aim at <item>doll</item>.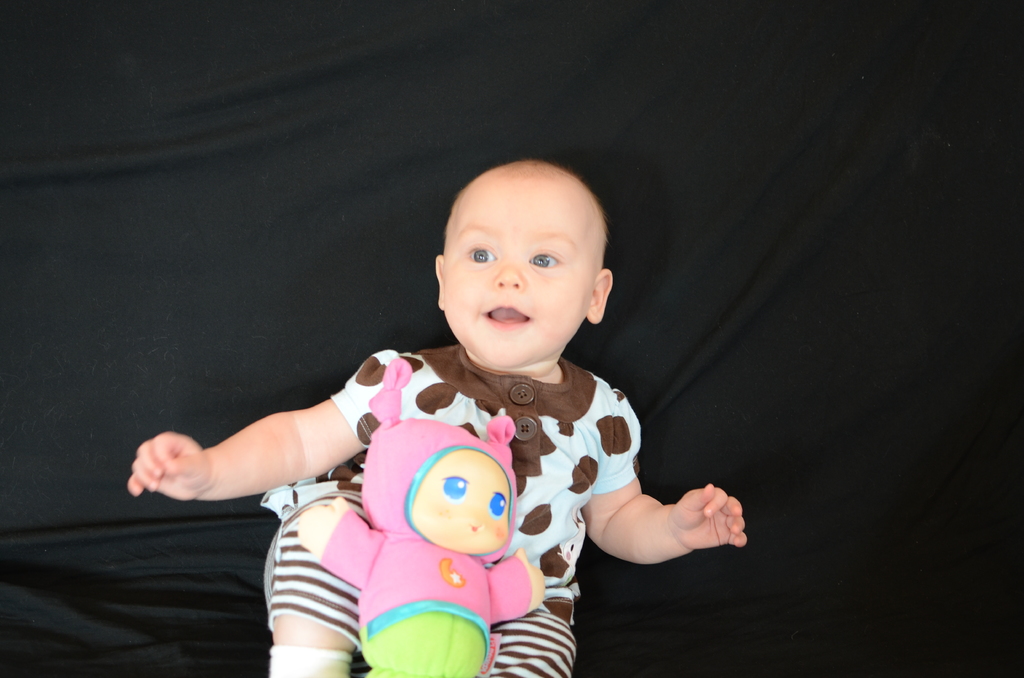
Aimed at 307 365 545 677.
